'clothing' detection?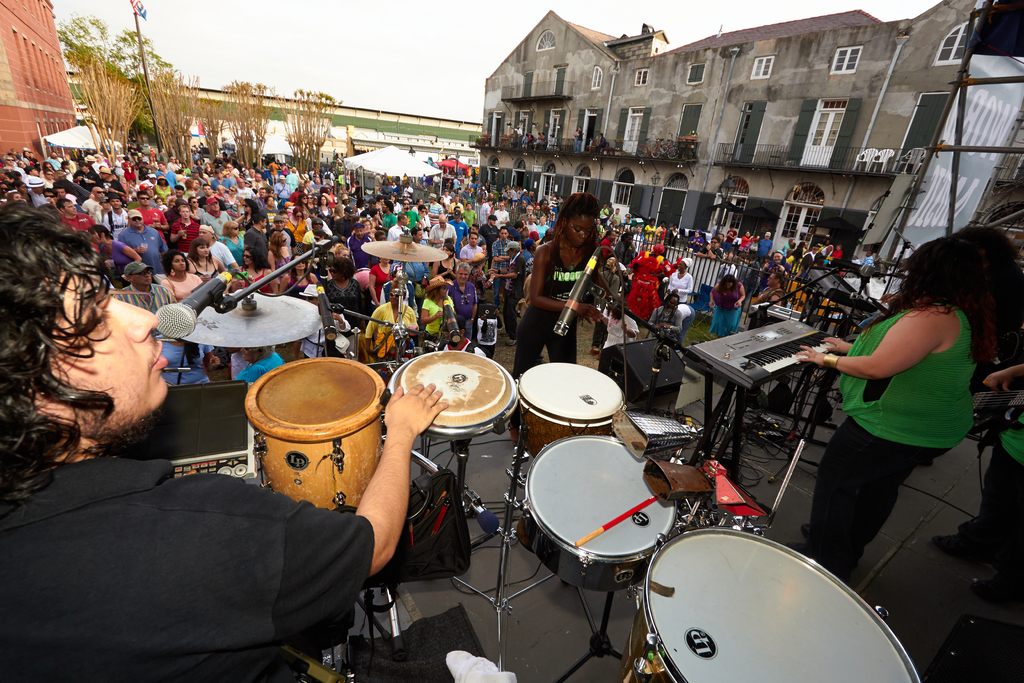
203 210 229 234
